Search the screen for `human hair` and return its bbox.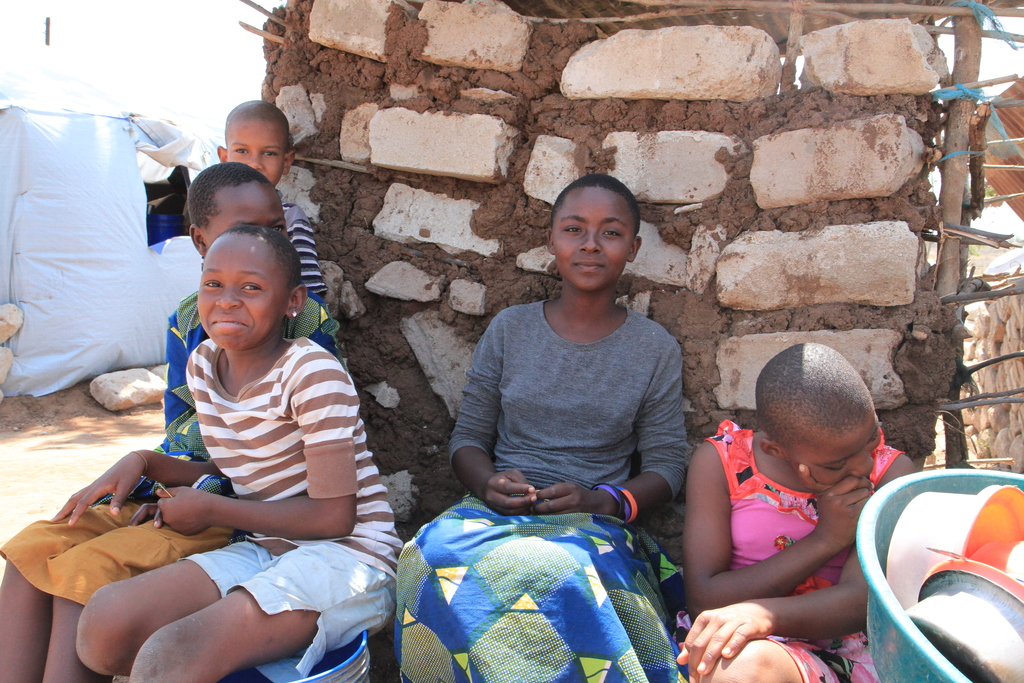
Found: {"x1": 190, "y1": 163, "x2": 270, "y2": 234}.
